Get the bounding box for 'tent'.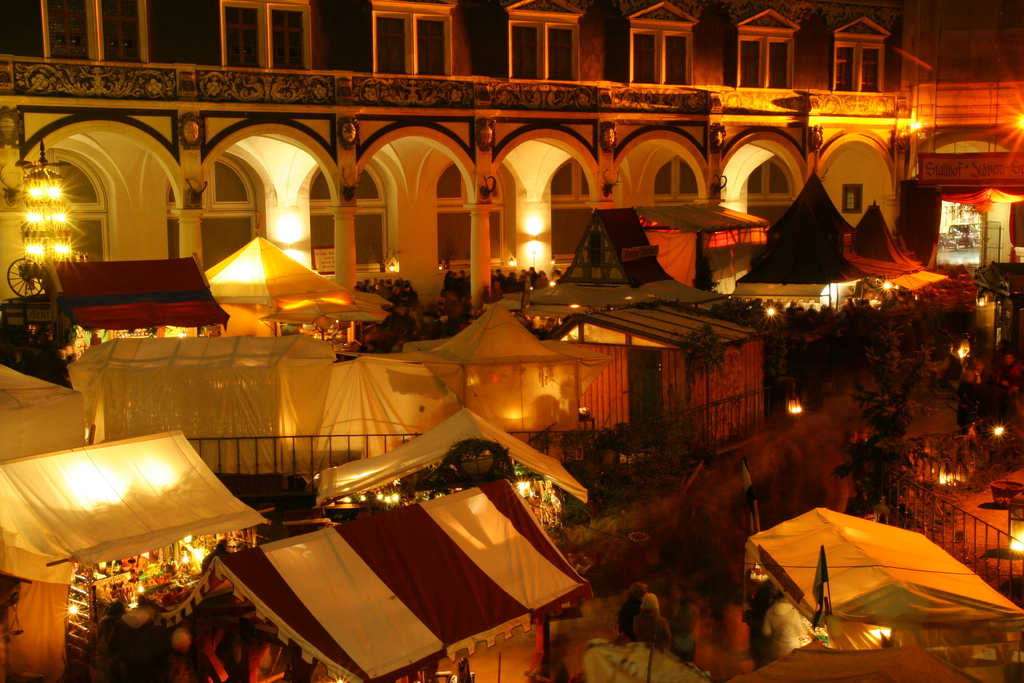
742:522:1002:668.
